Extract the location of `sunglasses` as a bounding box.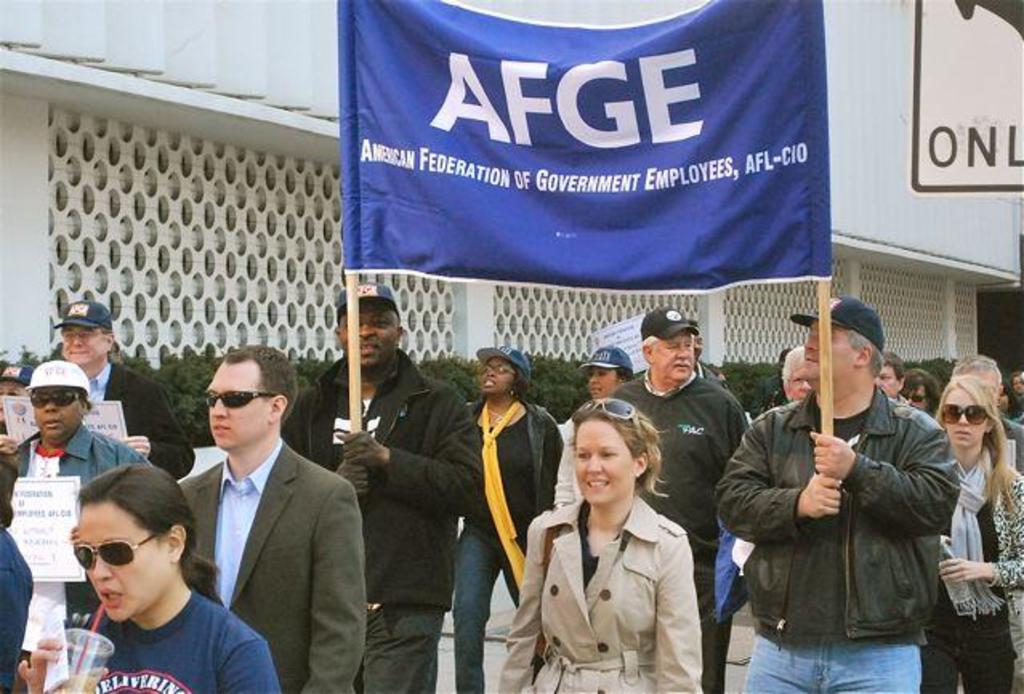
{"left": 74, "top": 537, "right": 157, "bottom": 569}.
